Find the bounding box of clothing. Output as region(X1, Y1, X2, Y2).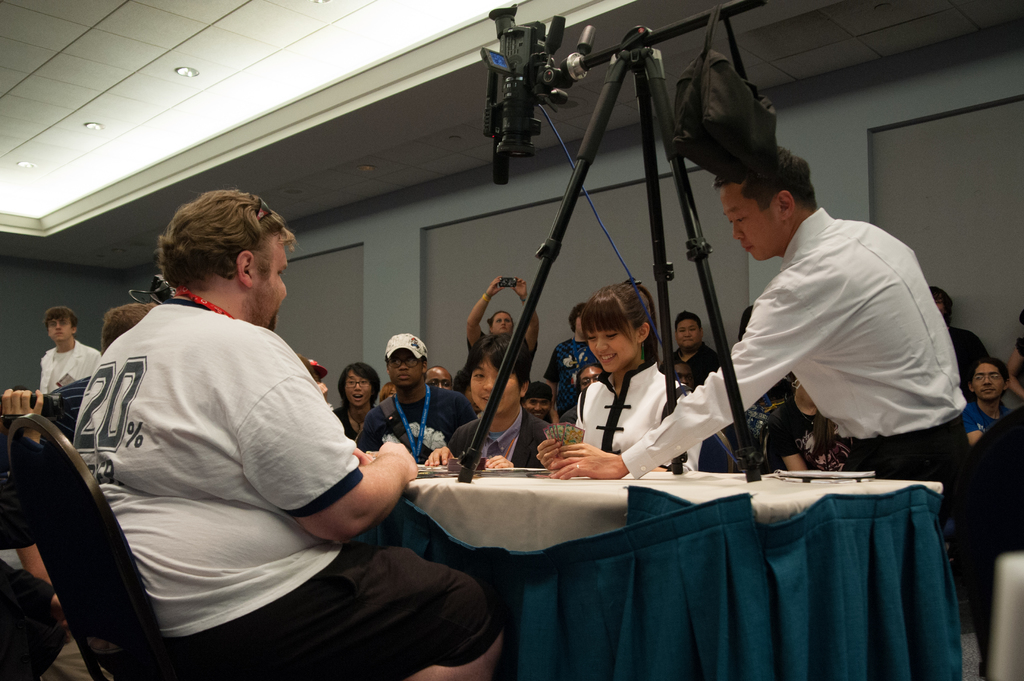
region(745, 381, 774, 444).
